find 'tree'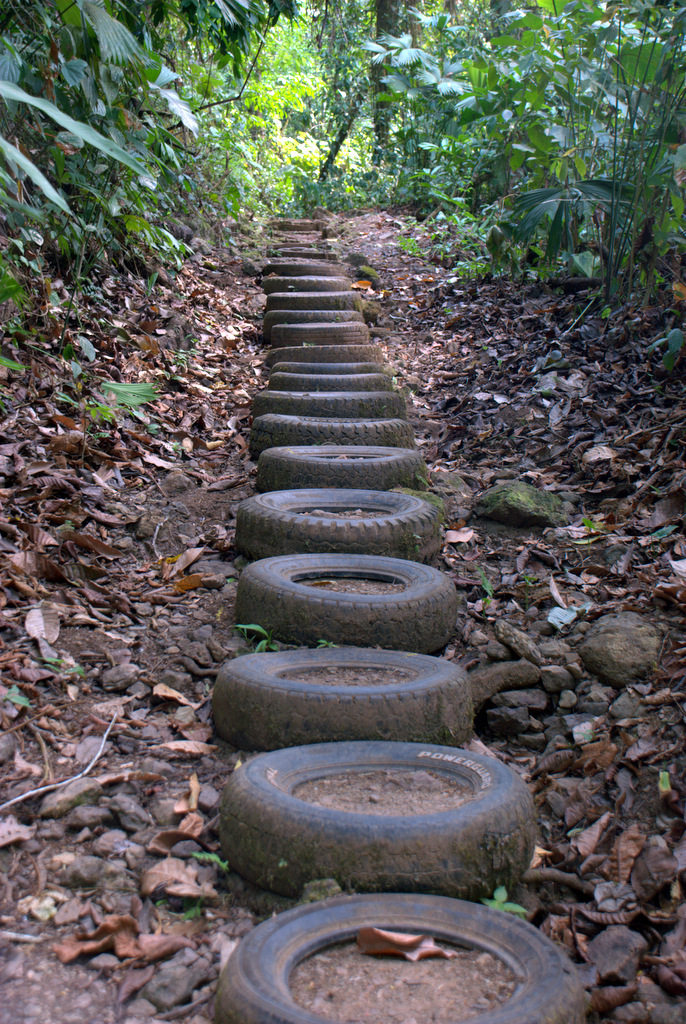
bbox(366, 0, 426, 168)
